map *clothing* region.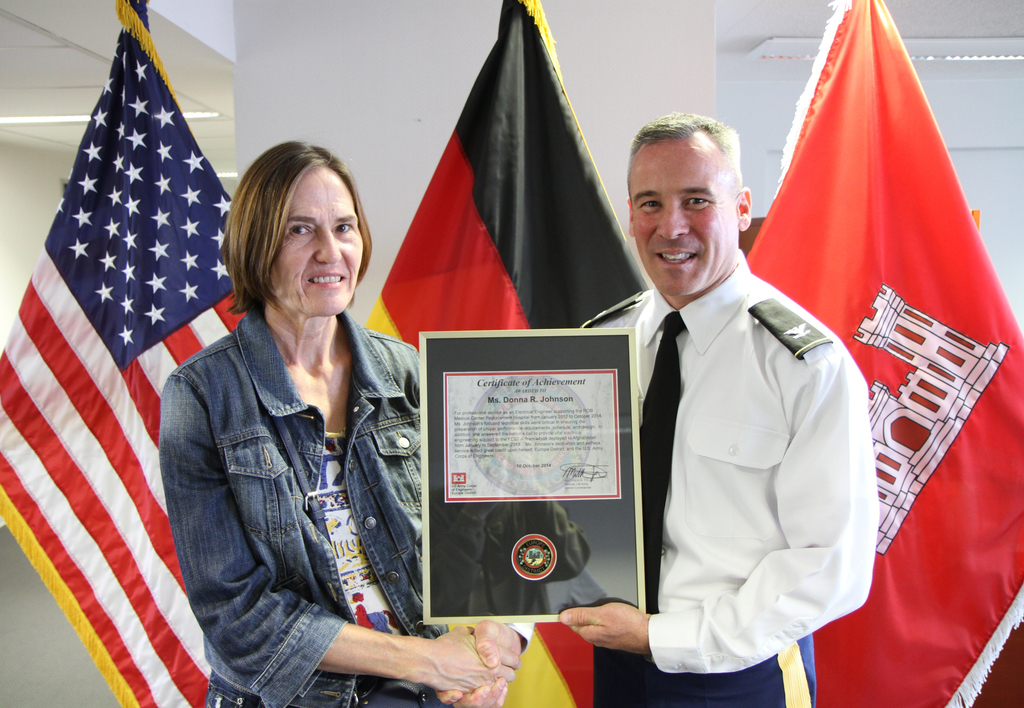
Mapped to locate(522, 253, 890, 707).
